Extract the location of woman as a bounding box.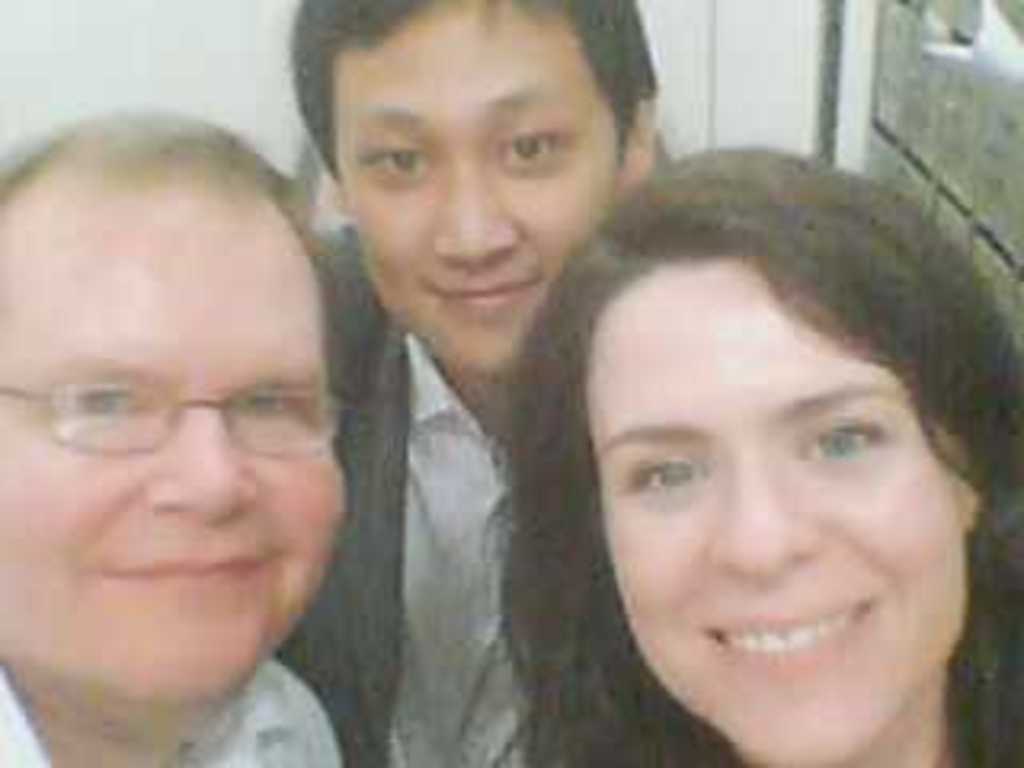
left=496, top=147, right=1021, bottom=765.
